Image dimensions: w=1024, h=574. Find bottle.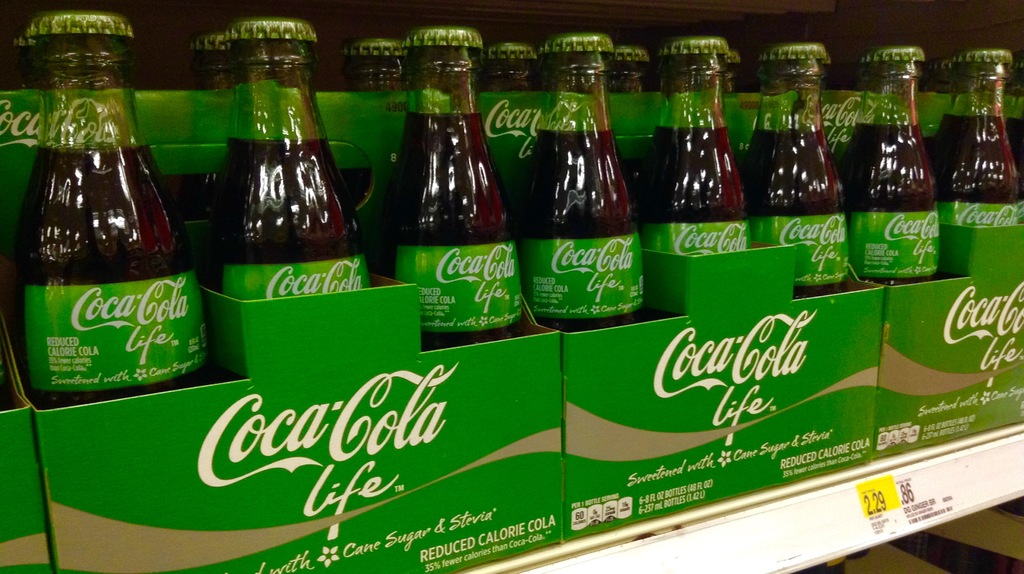
locate(15, 3, 227, 416).
